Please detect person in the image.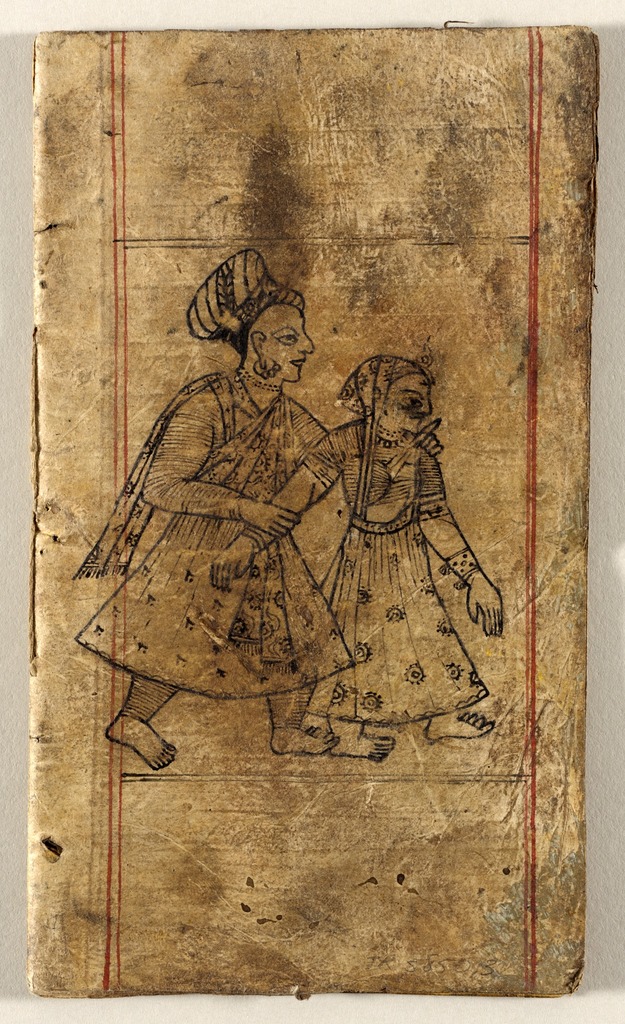
{"left": 62, "top": 244, "right": 448, "bottom": 761}.
